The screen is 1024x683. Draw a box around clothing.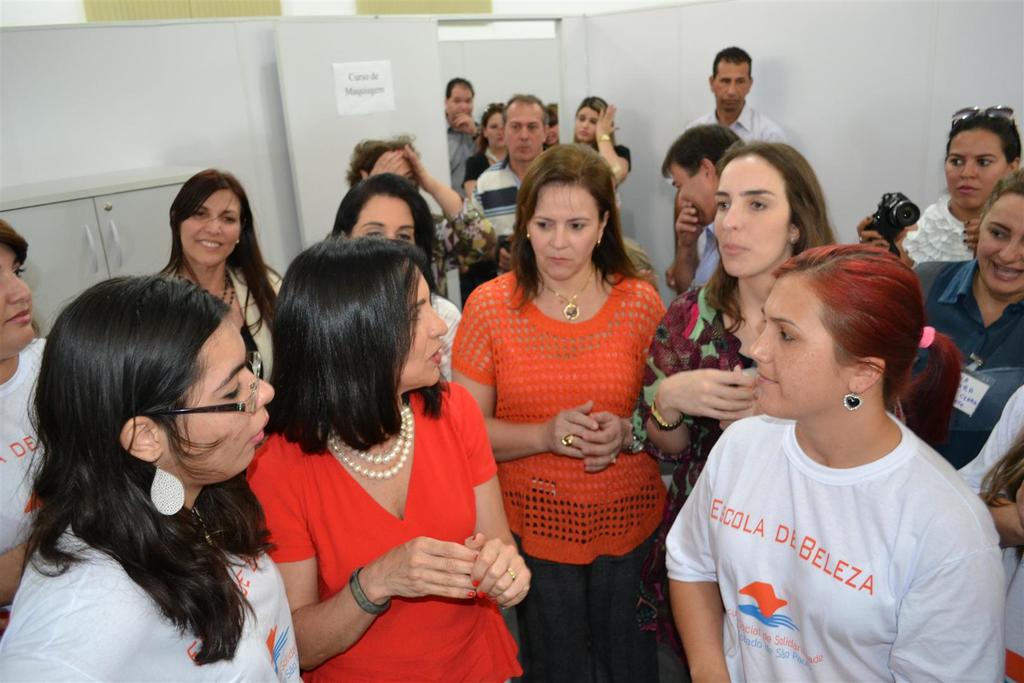
crop(0, 331, 66, 562).
